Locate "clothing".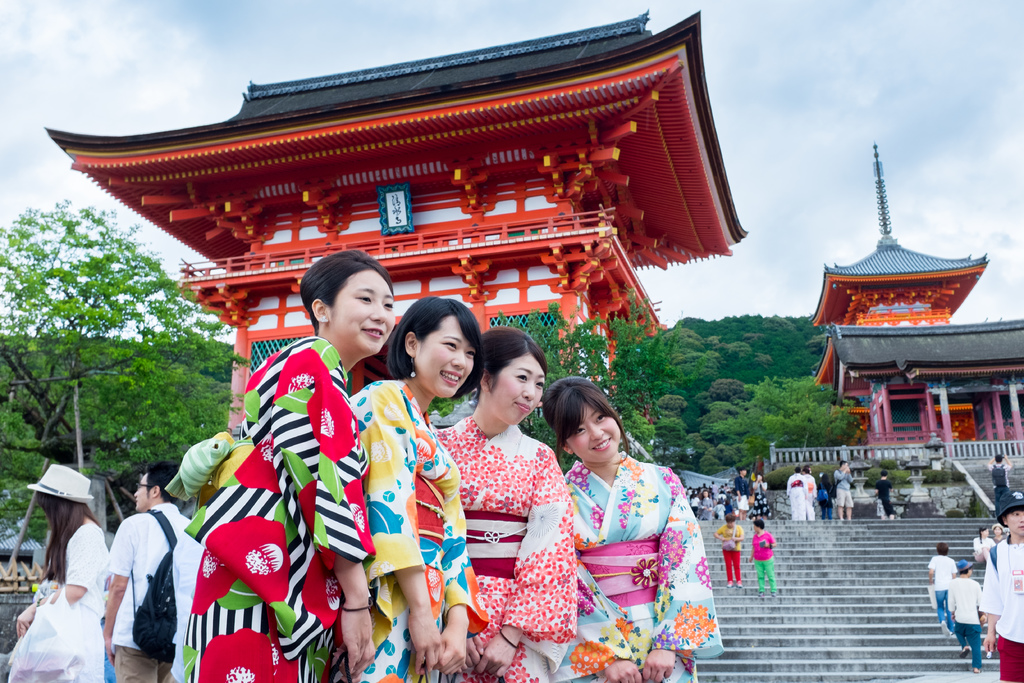
Bounding box: [808,474,816,517].
